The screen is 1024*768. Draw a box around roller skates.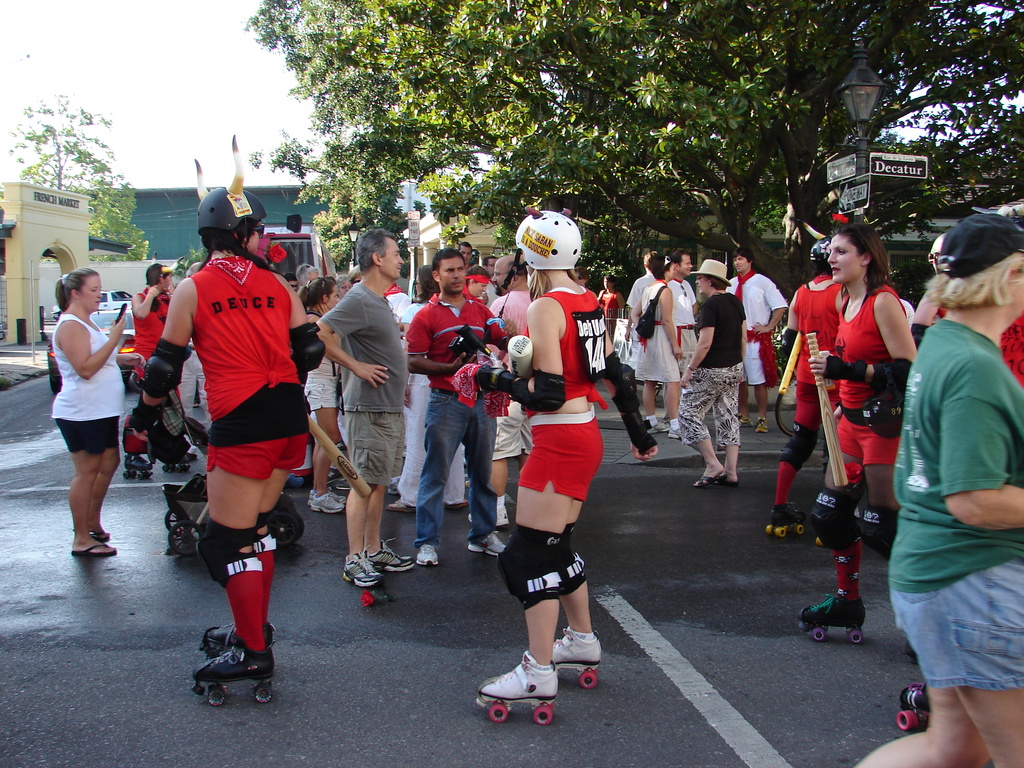
bbox(795, 591, 865, 641).
